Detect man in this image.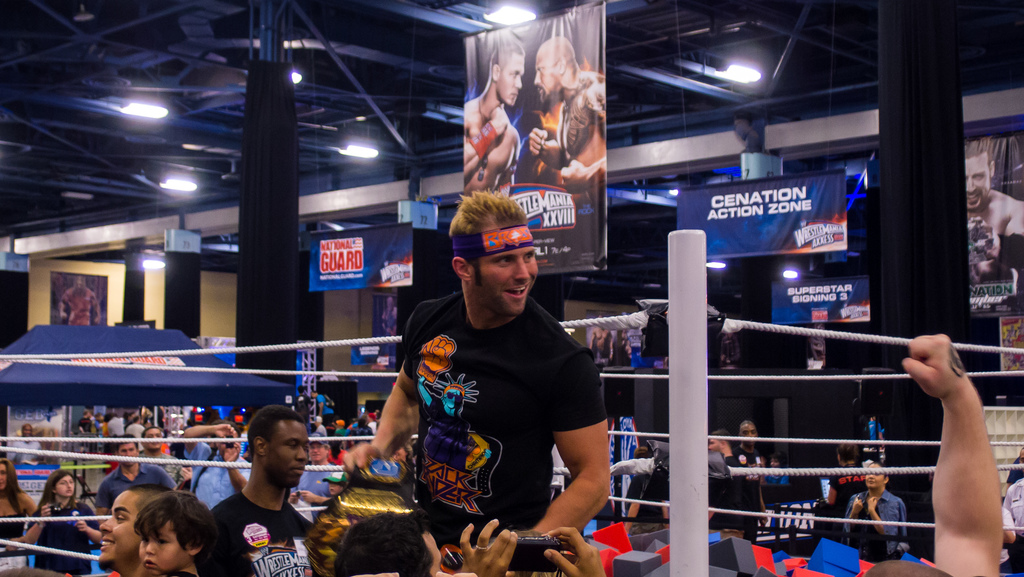
Detection: l=339, t=211, r=618, b=547.
